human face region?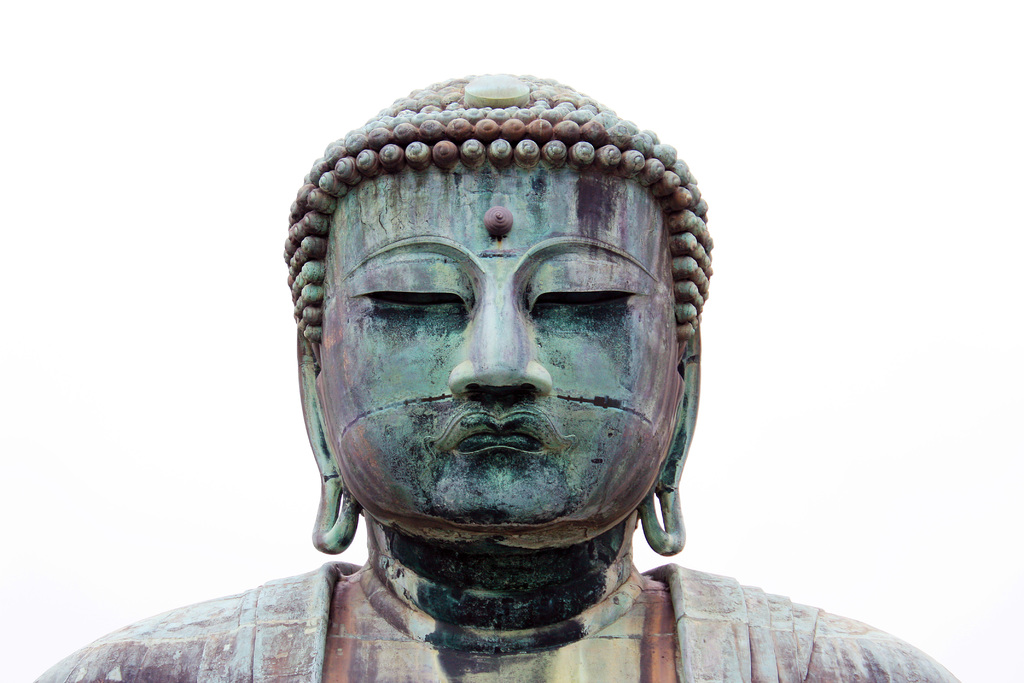
(x1=324, y1=160, x2=673, y2=513)
